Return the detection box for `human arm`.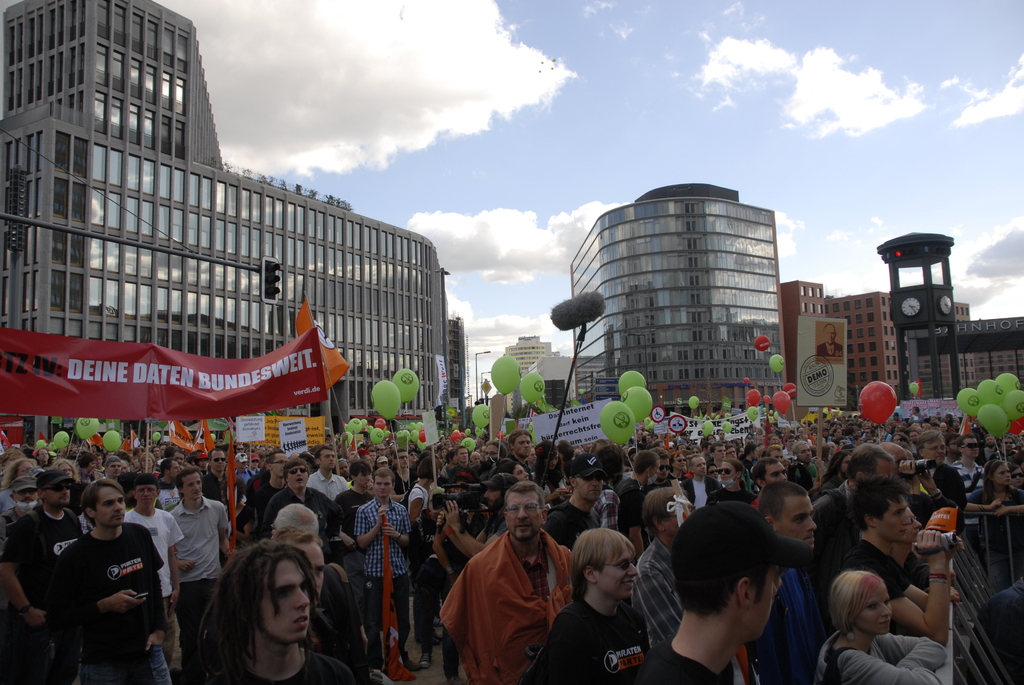
pyautogui.locateOnScreen(902, 457, 921, 497).
